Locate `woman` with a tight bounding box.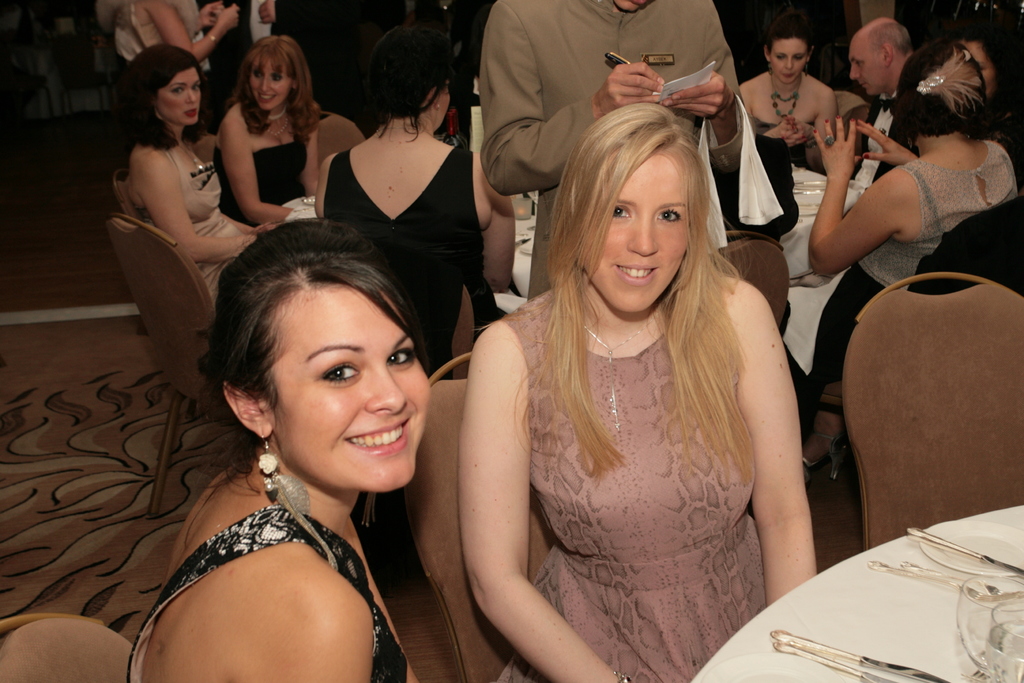
(741,31,842,151).
